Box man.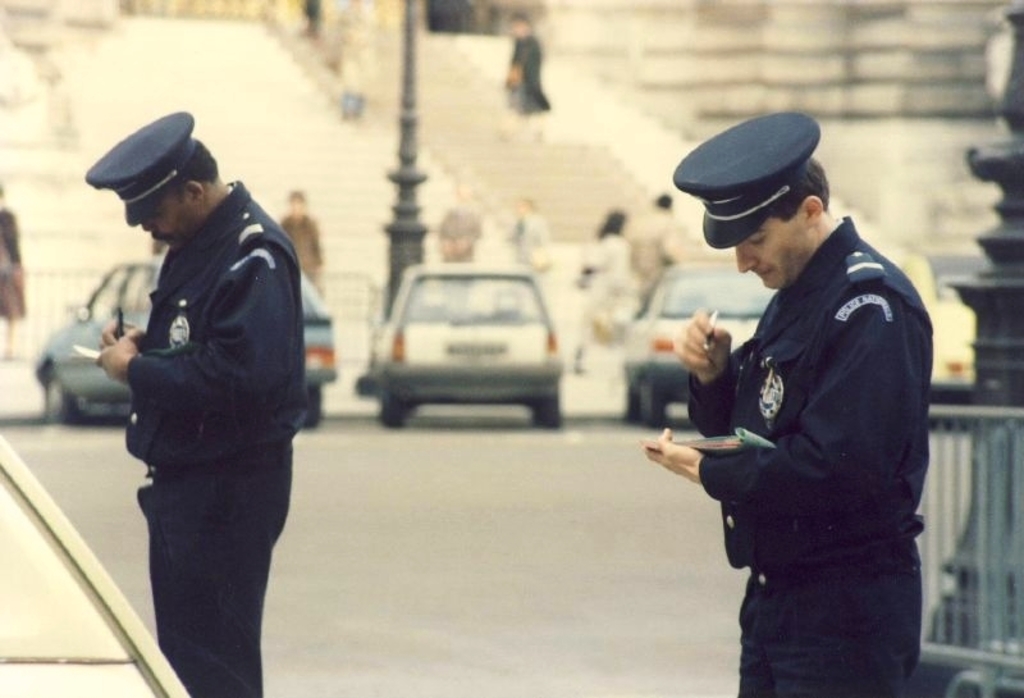
[429, 182, 480, 263].
